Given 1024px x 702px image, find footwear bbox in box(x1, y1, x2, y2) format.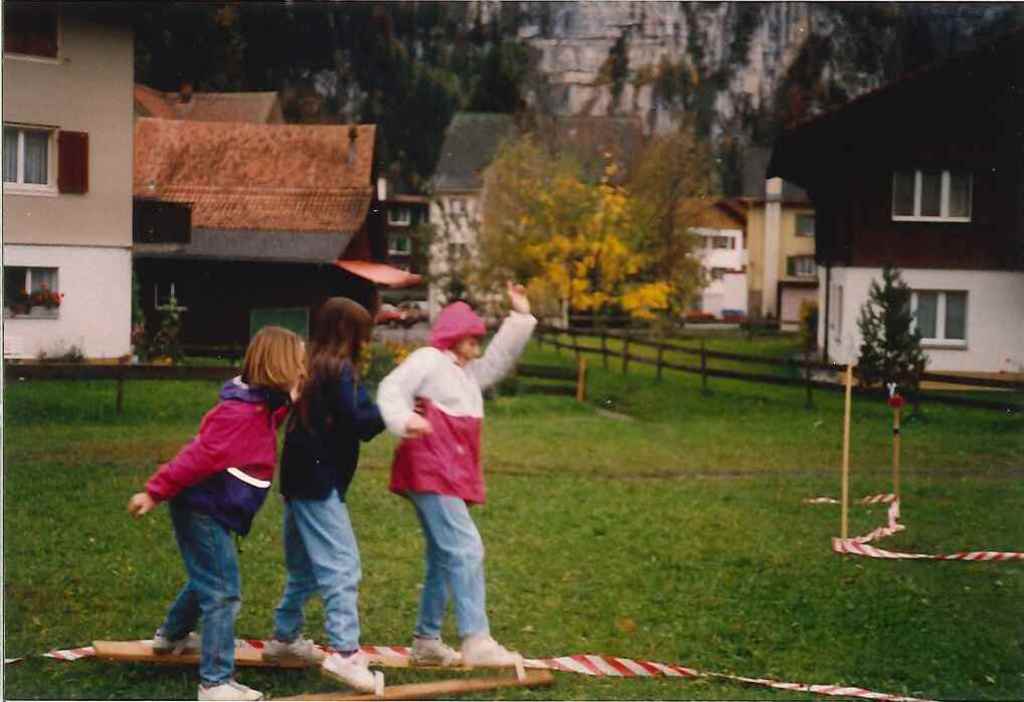
box(408, 637, 470, 663).
